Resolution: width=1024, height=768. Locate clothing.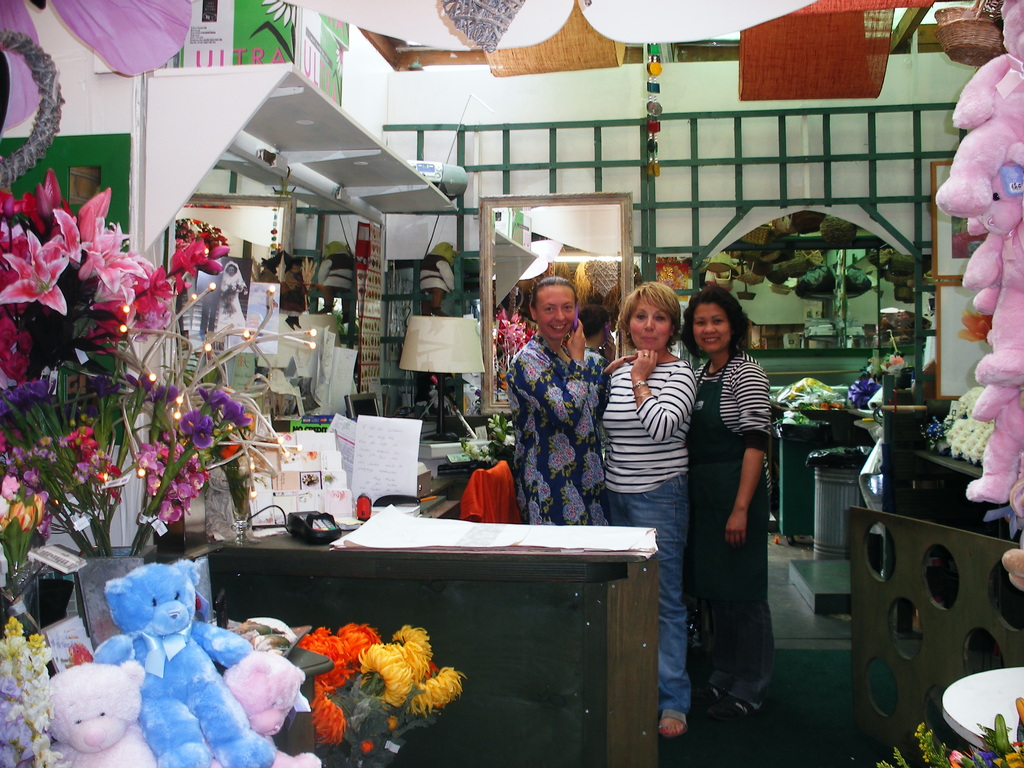
(505, 330, 612, 526).
